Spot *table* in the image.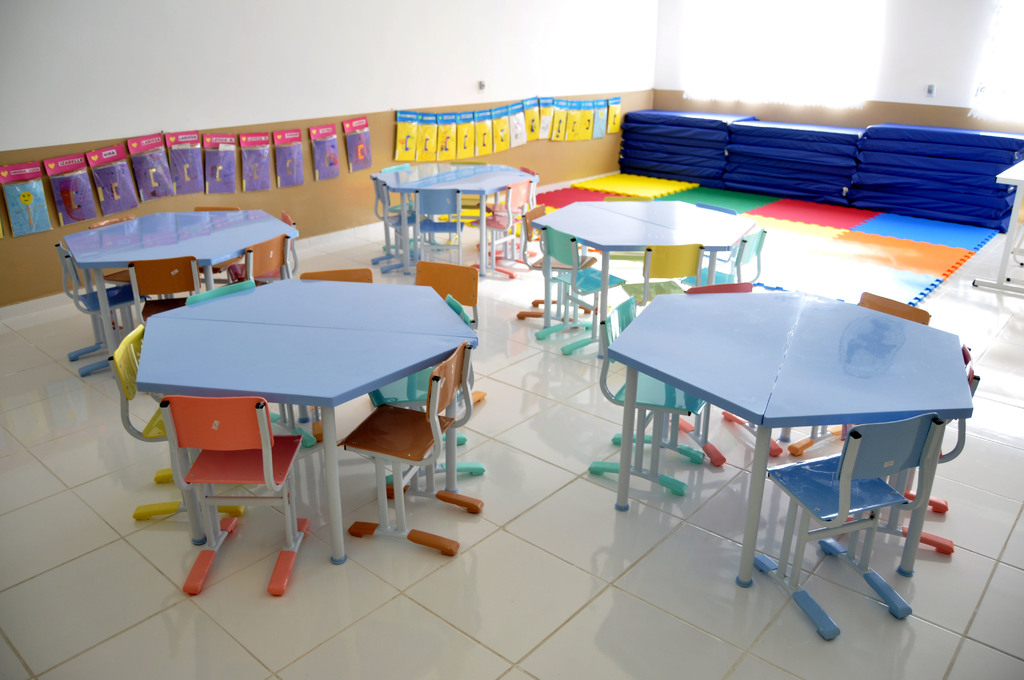
*table* found at 135 282 474 596.
